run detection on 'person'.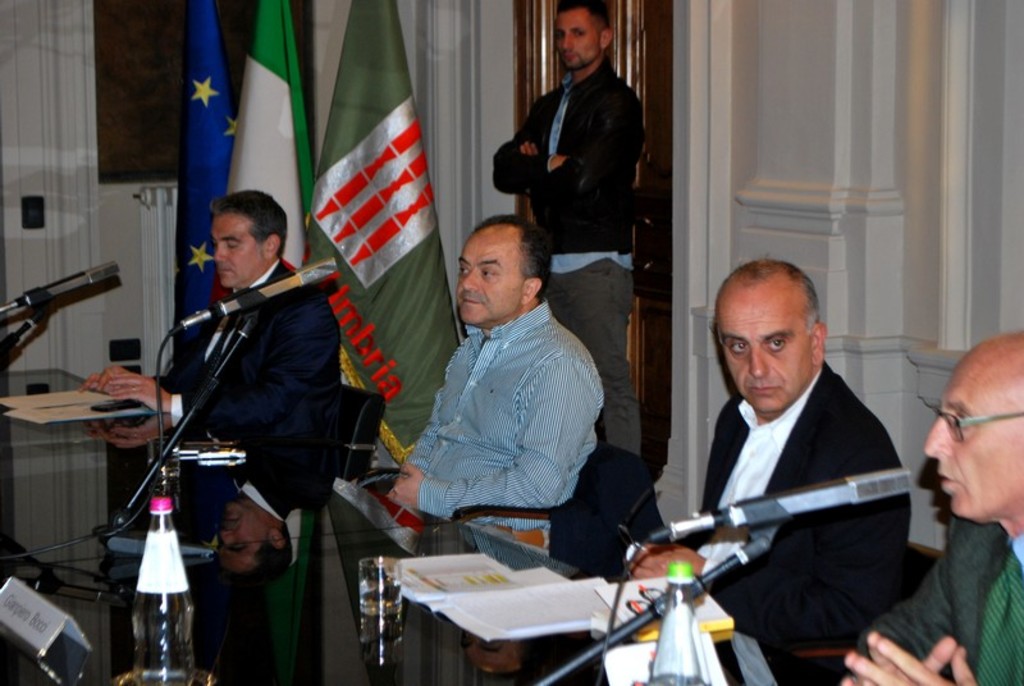
Result: detection(621, 238, 918, 685).
